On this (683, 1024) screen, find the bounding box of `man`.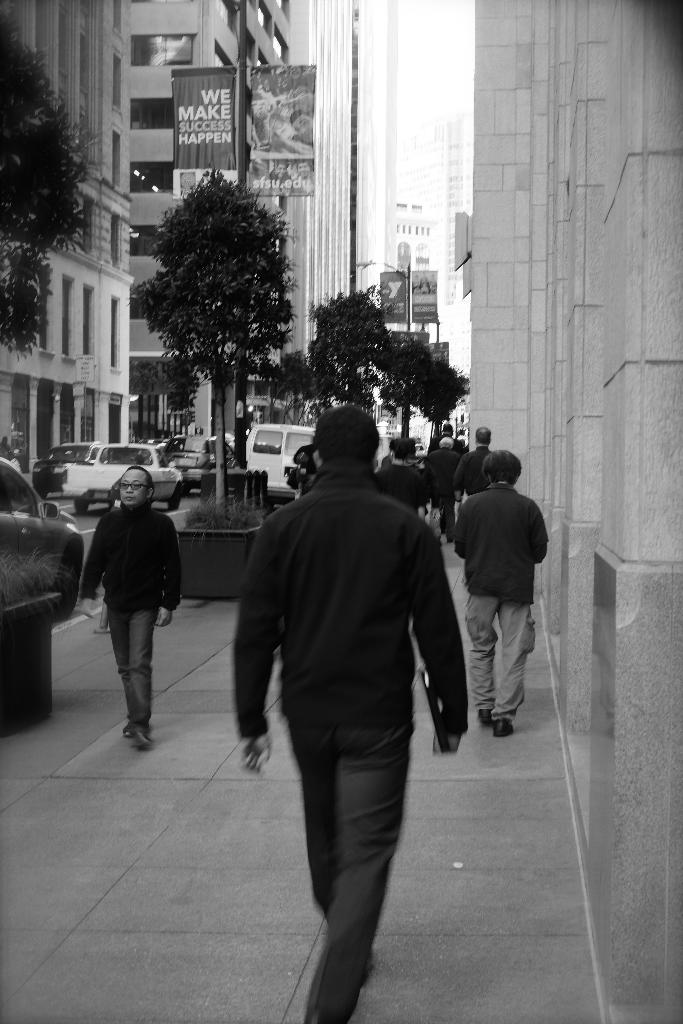
Bounding box: (left=222, top=393, right=475, bottom=1015).
